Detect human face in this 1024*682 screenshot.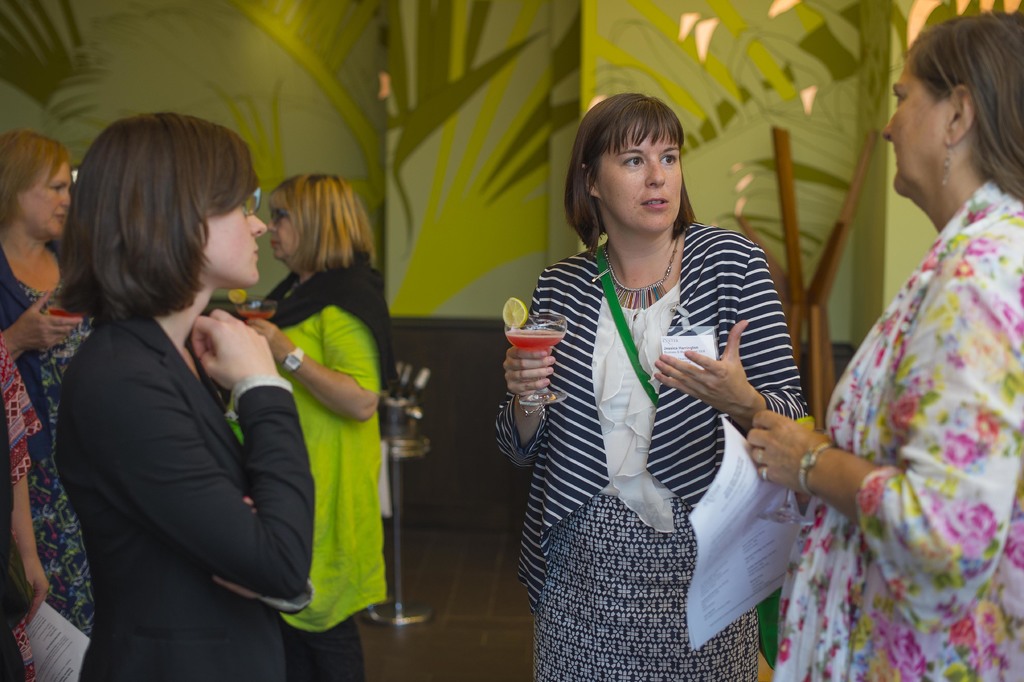
Detection: (596,122,678,232).
